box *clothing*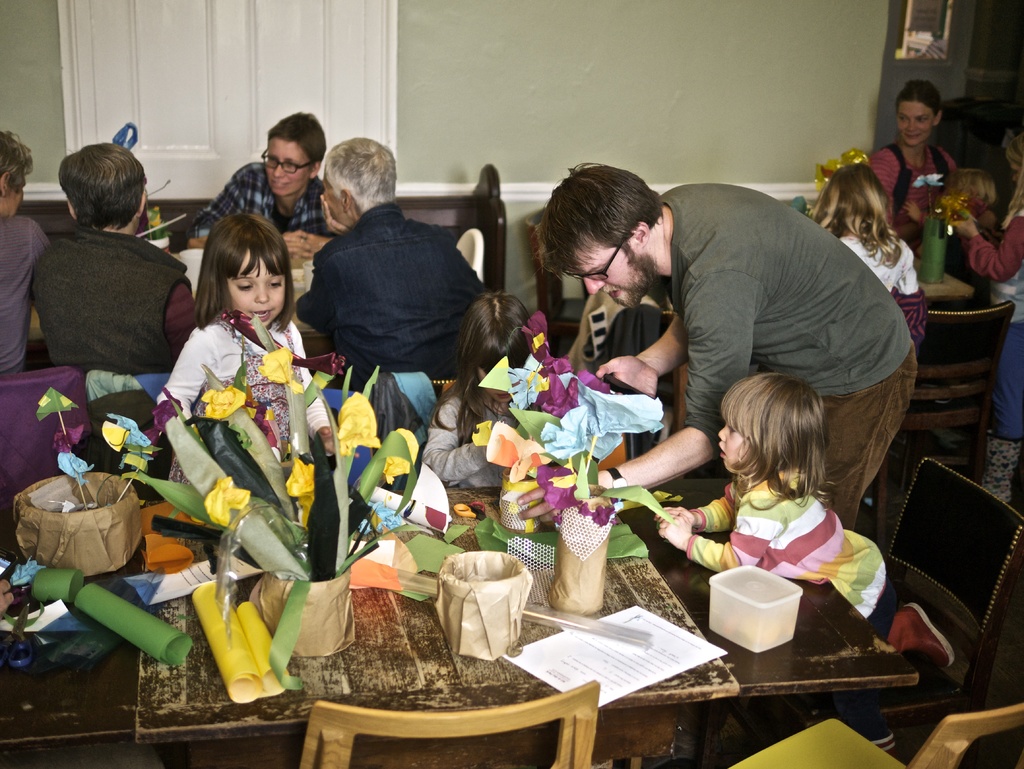
locate(646, 469, 933, 656)
